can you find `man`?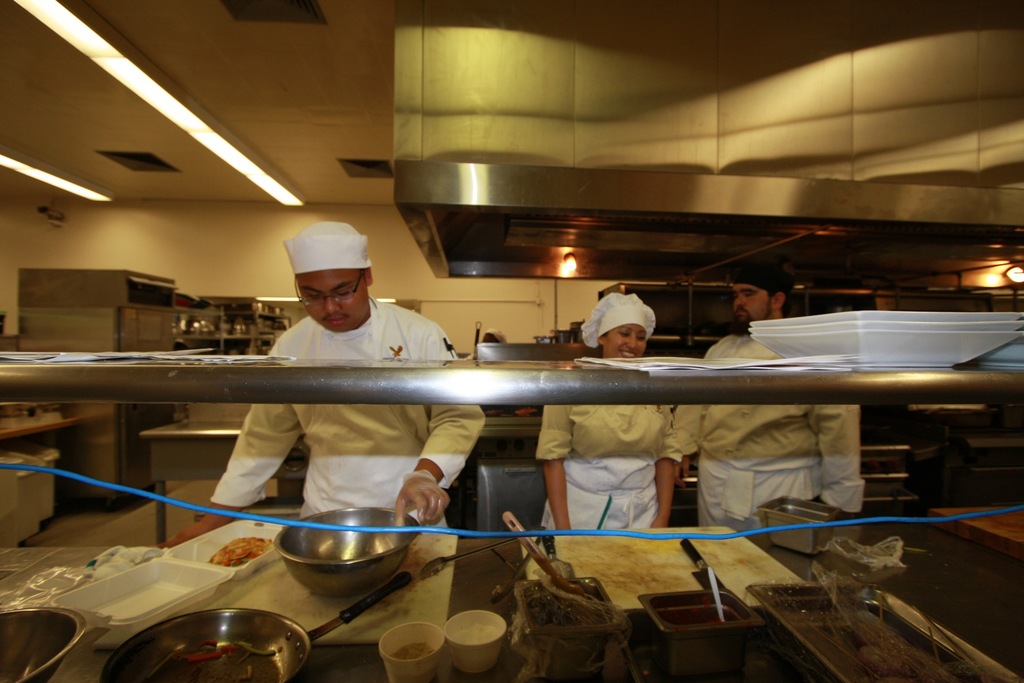
Yes, bounding box: (682,257,866,525).
